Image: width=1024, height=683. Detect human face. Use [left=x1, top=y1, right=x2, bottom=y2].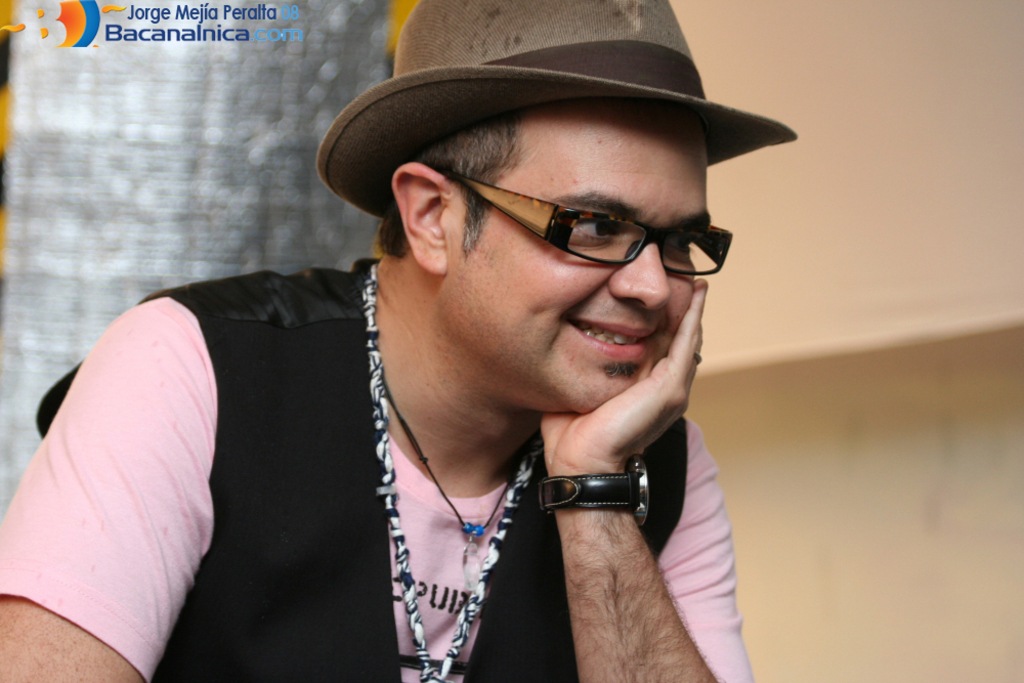
[left=447, top=105, right=709, bottom=414].
